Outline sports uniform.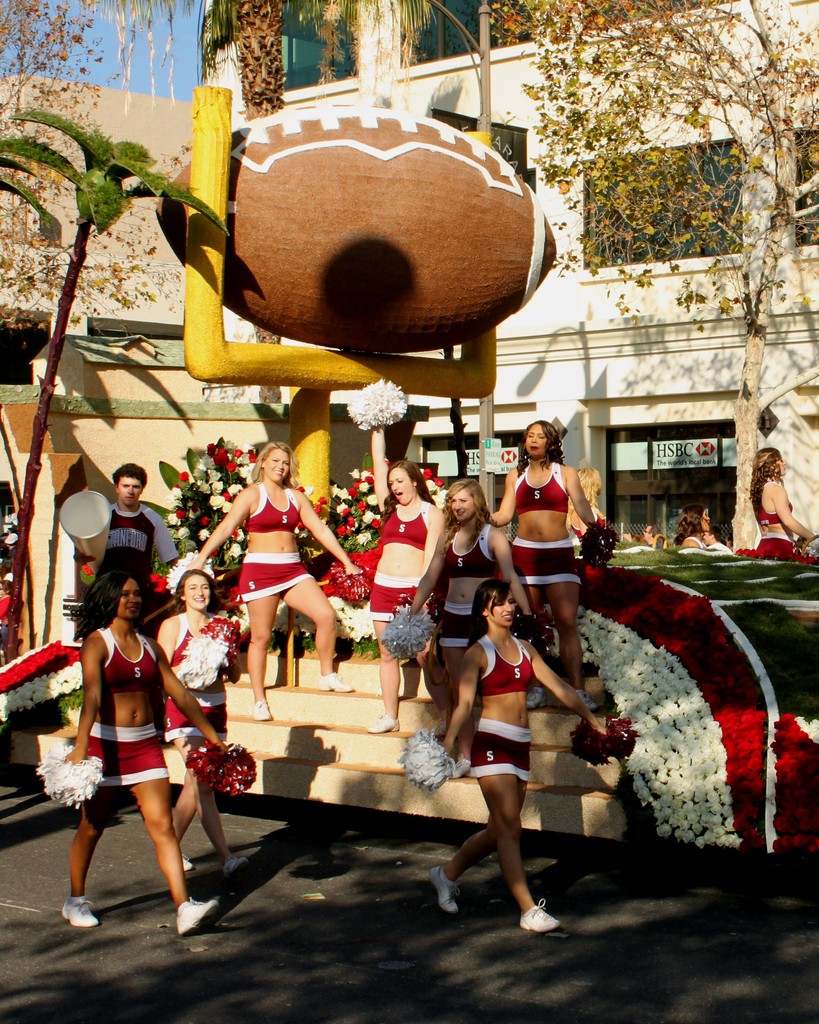
Outline: {"left": 96, "top": 508, "right": 183, "bottom": 573}.
